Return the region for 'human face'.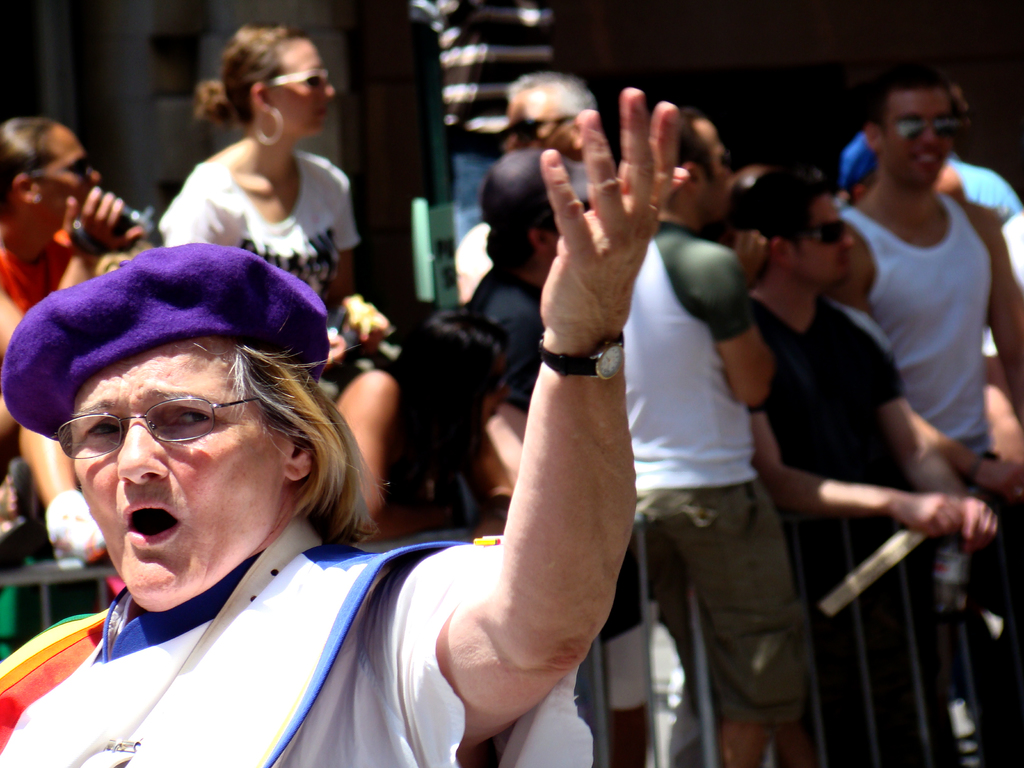
[796,196,855,287].
